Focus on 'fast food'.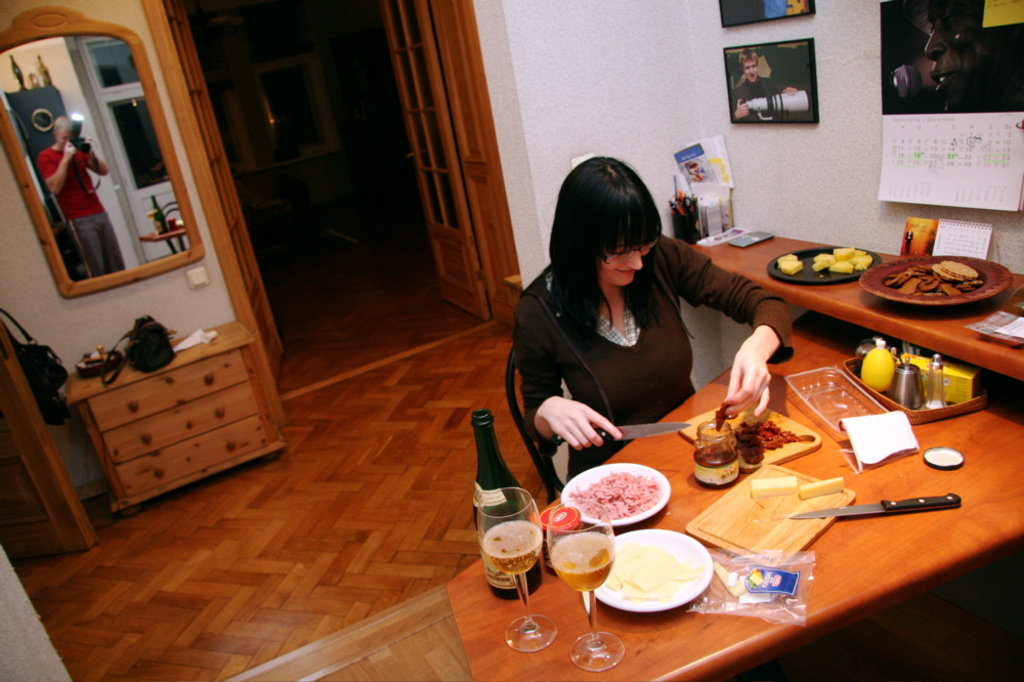
Focused at box=[825, 257, 854, 272].
